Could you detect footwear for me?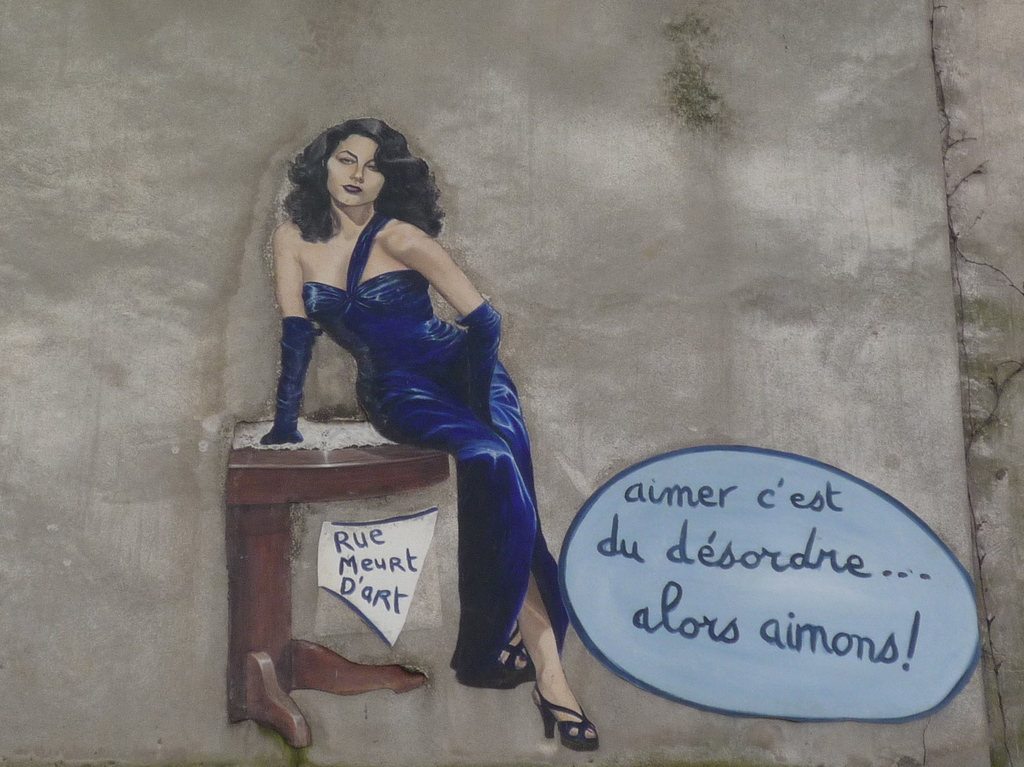
Detection result: bbox=(533, 682, 603, 750).
